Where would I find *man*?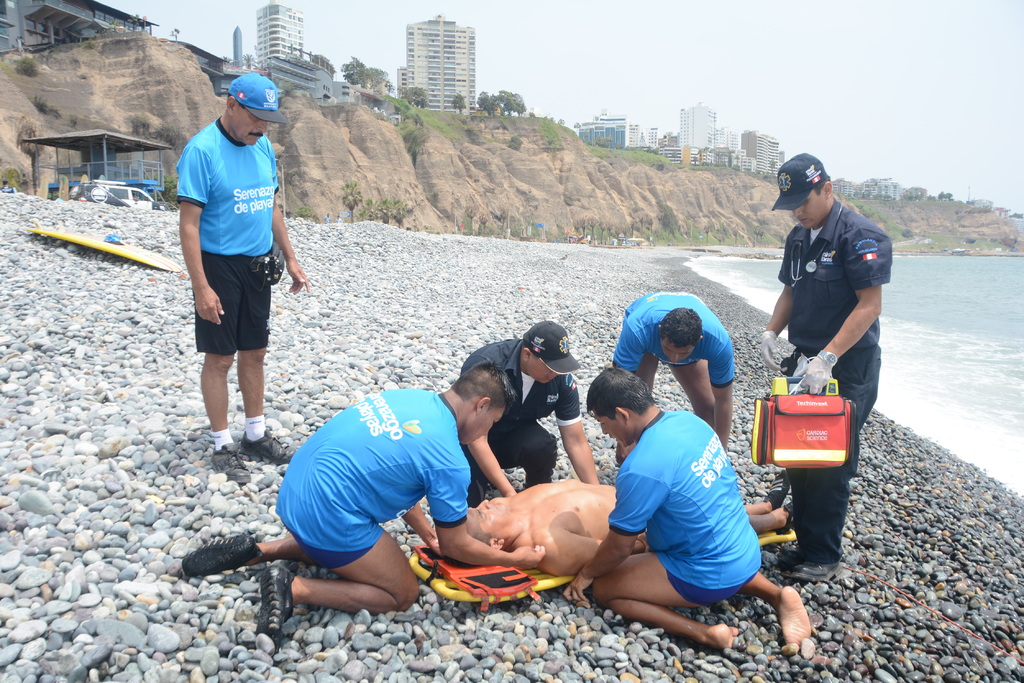
At BBox(161, 63, 296, 469).
